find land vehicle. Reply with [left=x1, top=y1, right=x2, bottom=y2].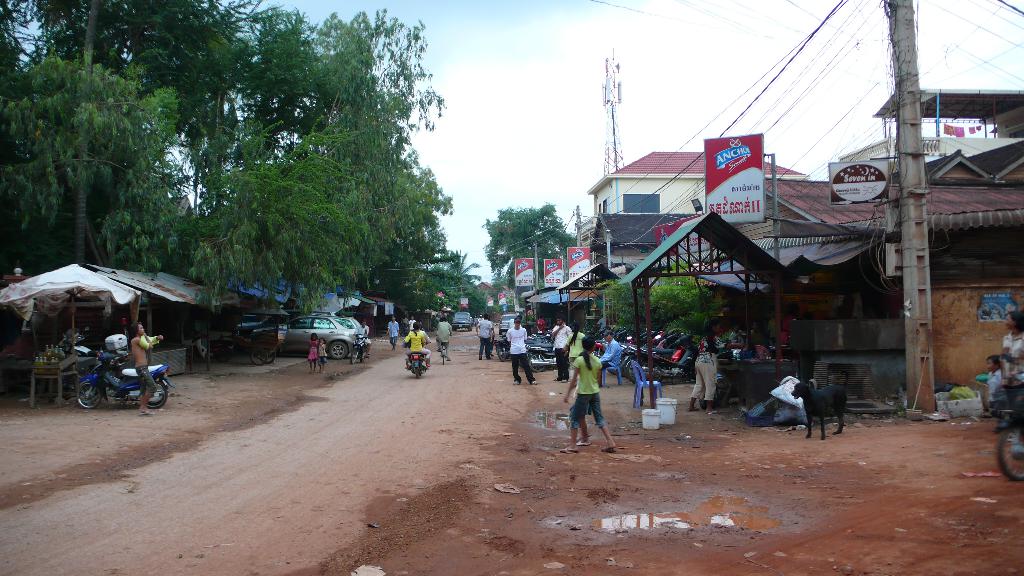
[left=451, top=313, right=473, bottom=332].
